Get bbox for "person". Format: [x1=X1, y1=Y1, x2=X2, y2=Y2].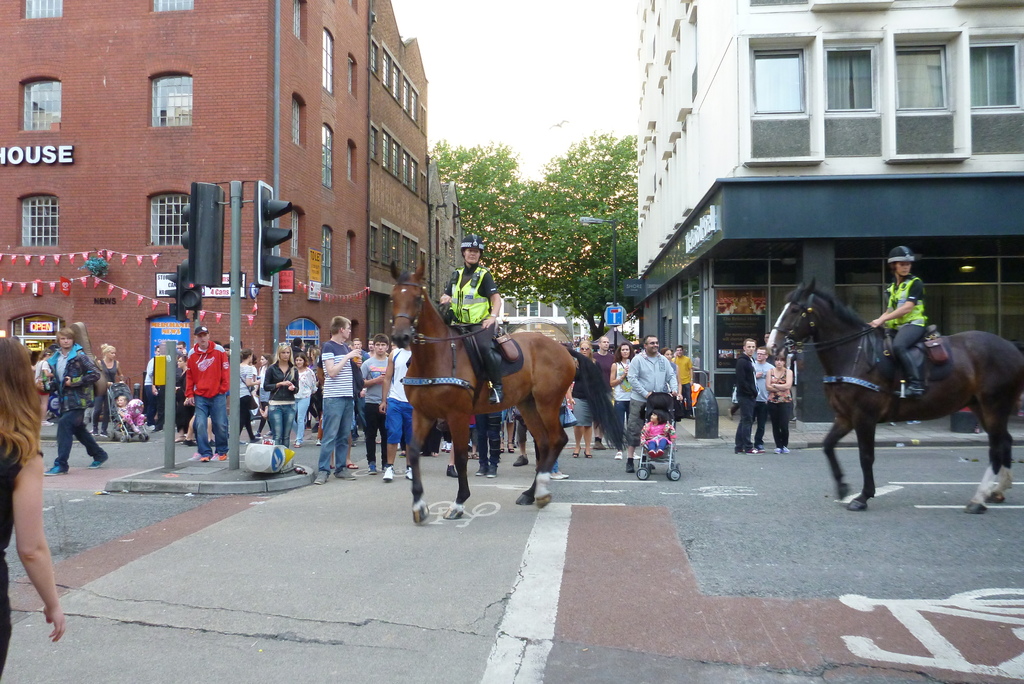
[x1=432, y1=238, x2=499, y2=401].
